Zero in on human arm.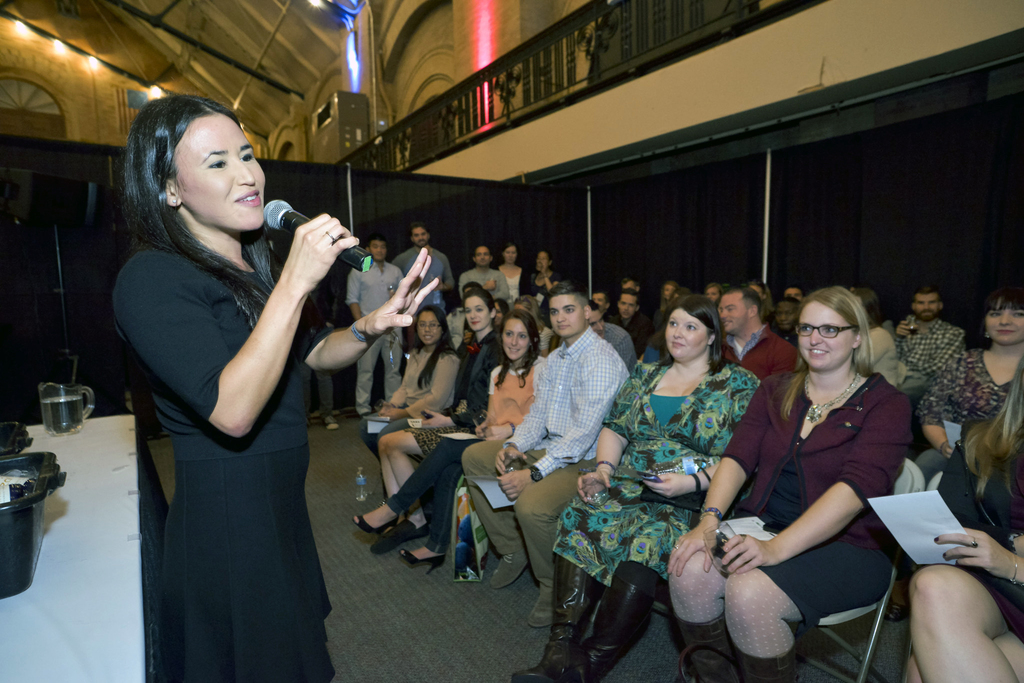
Zeroed in: <box>614,334,637,371</box>.
